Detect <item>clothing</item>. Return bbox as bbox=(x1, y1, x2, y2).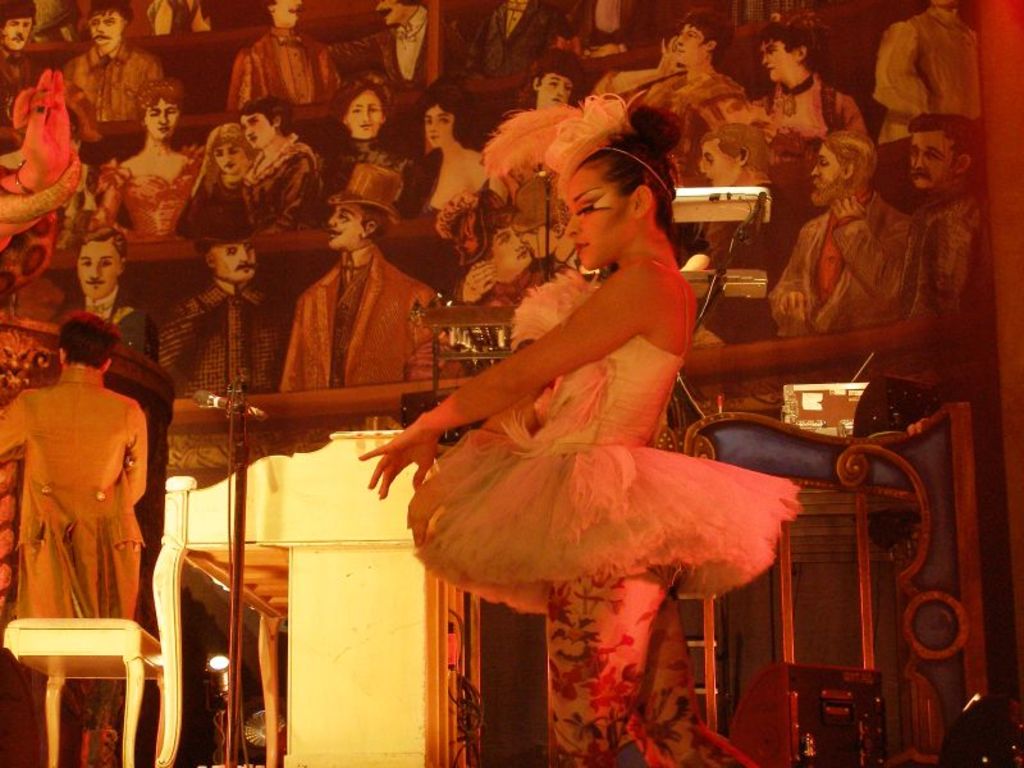
bbox=(227, 15, 358, 119).
